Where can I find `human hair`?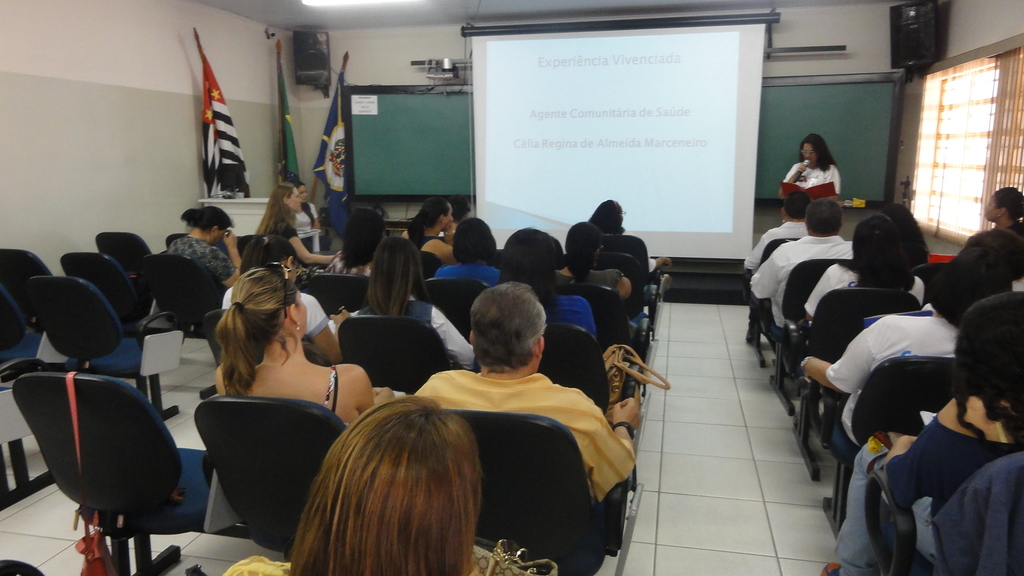
You can find it at left=180, top=205, right=232, bottom=234.
